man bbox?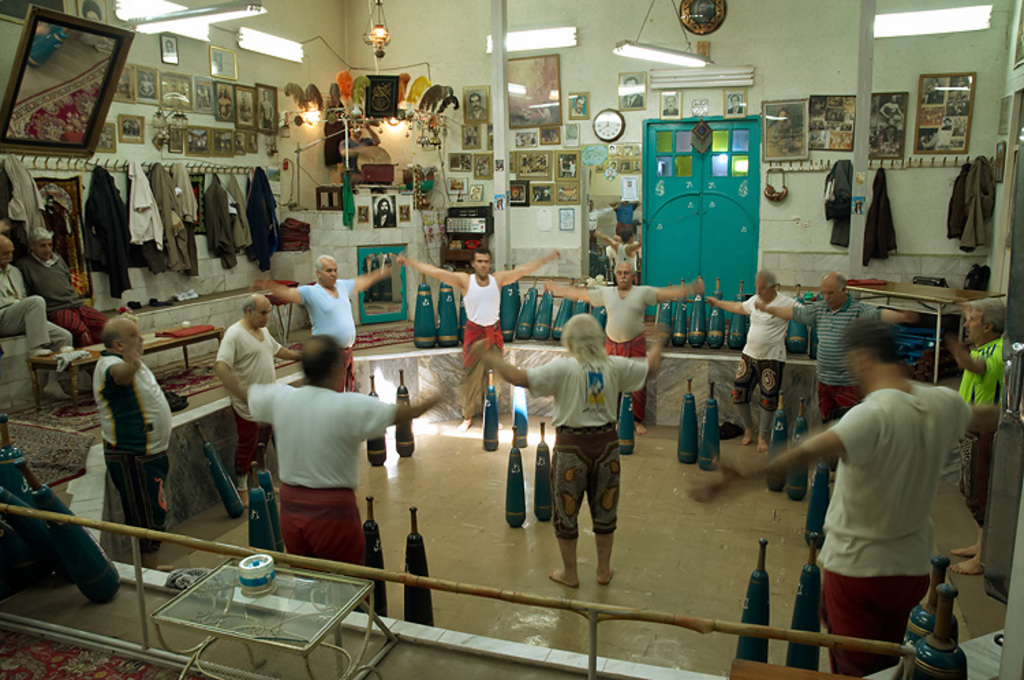
470/96/483/122
